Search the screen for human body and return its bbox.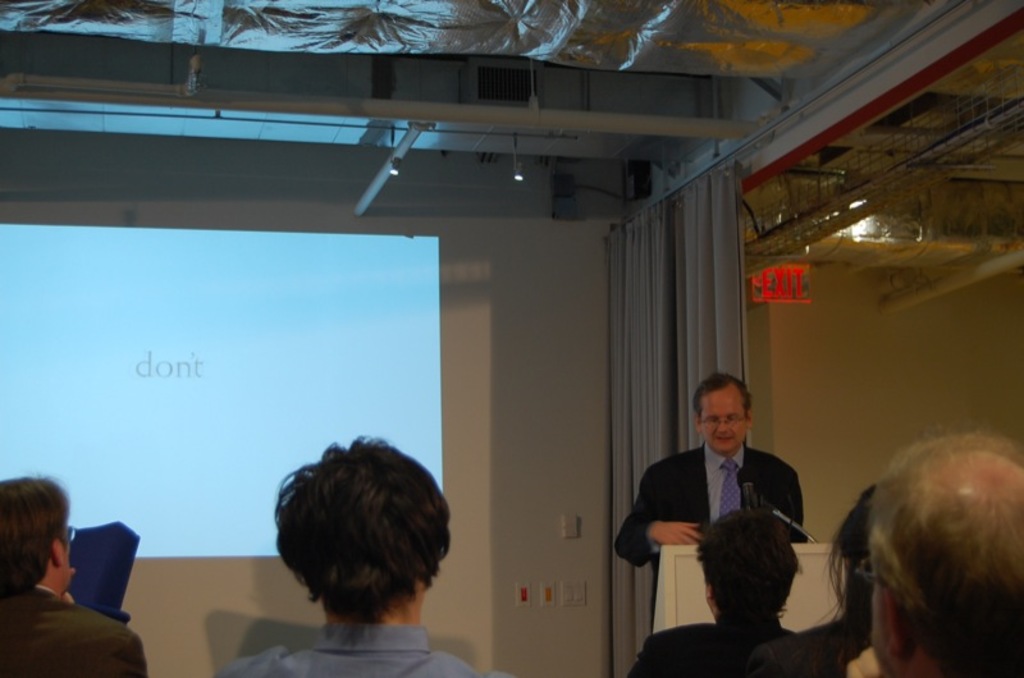
Found: {"x1": 765, "y1": 610, "x2": 873, "y2": 677}.
